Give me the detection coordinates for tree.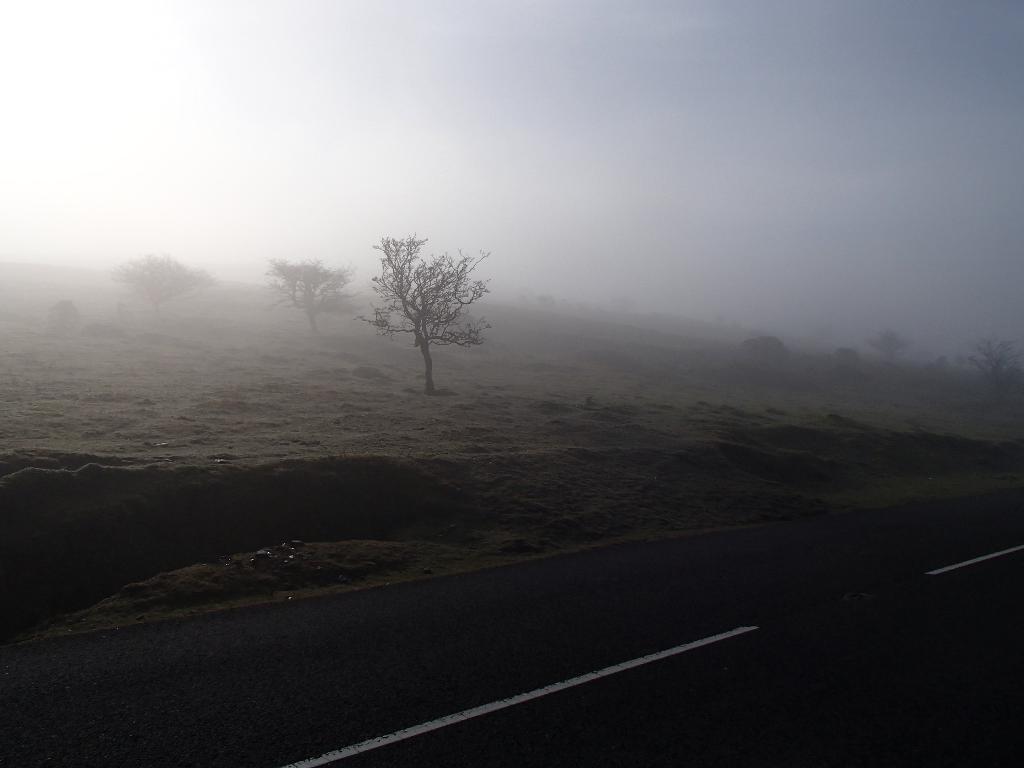
x1=256, y1=255, x2=364, y2=333.
